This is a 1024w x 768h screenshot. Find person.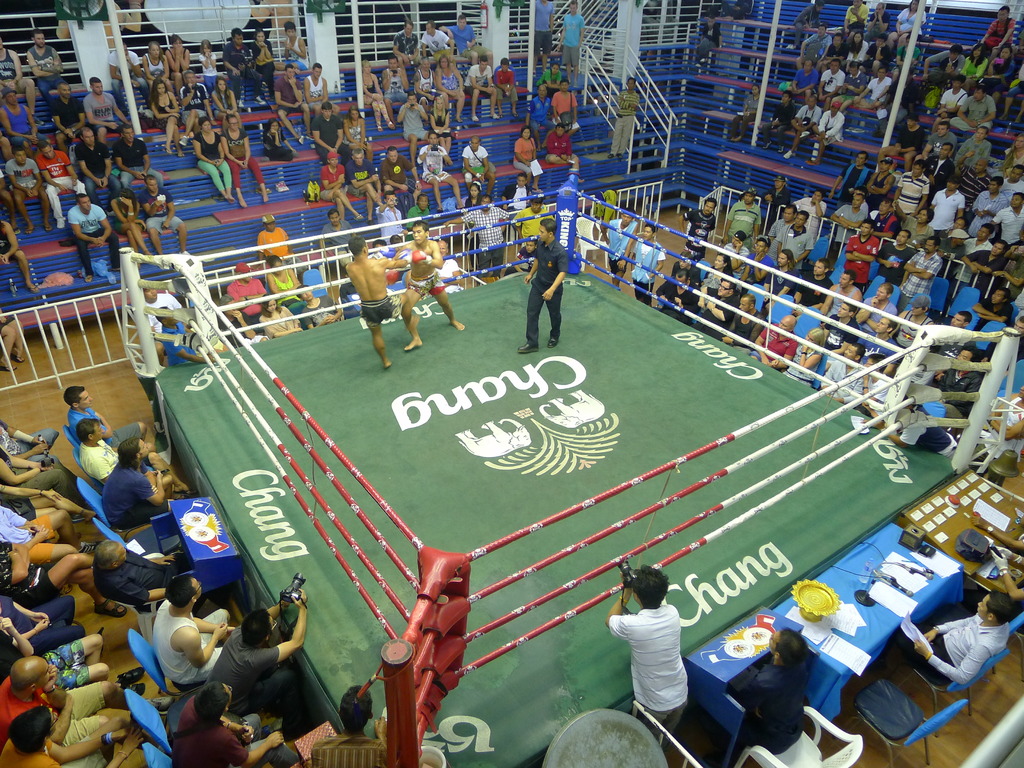
Bounding box: crop(558, 0, 586, 91).
